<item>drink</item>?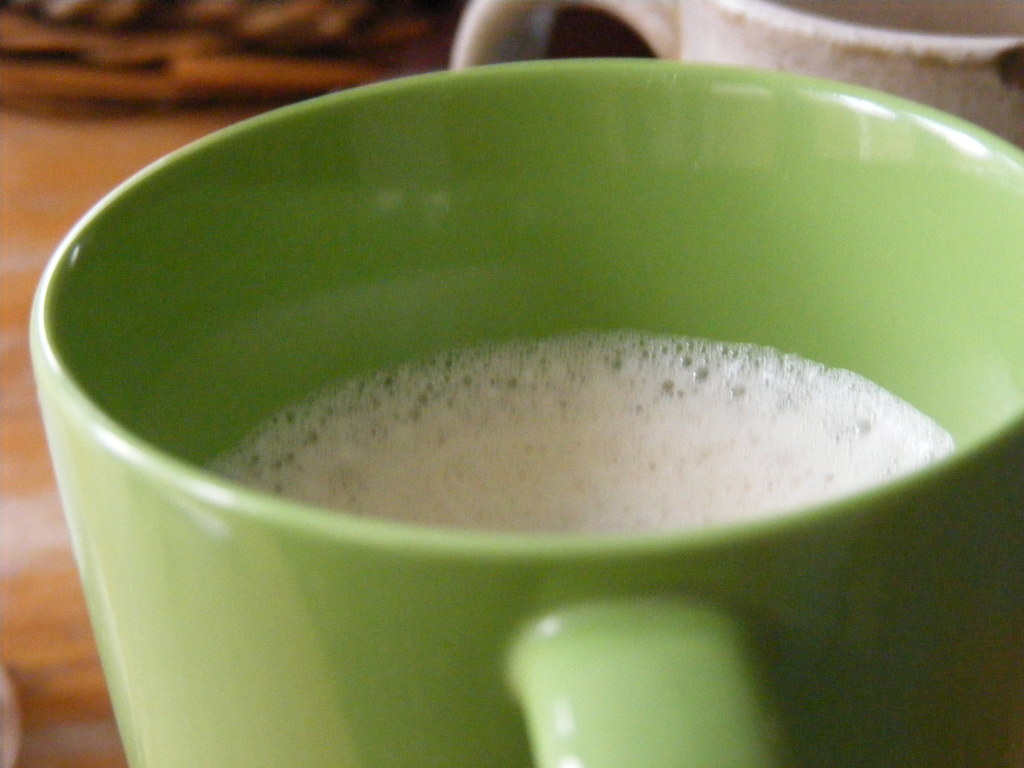
l=0, t=49, r=1023, b=766
